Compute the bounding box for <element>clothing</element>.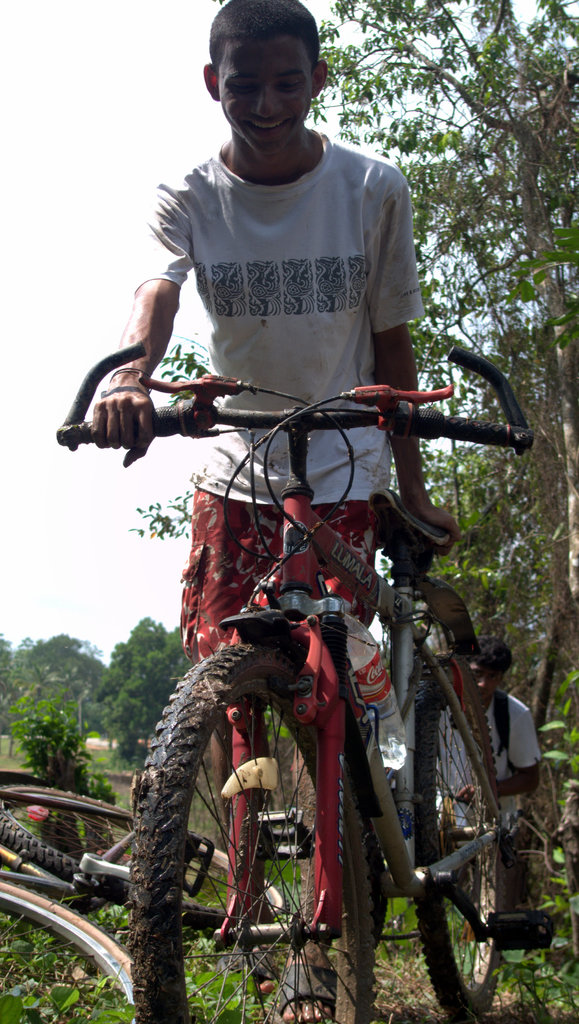
box(99, 83, 468, 671).
